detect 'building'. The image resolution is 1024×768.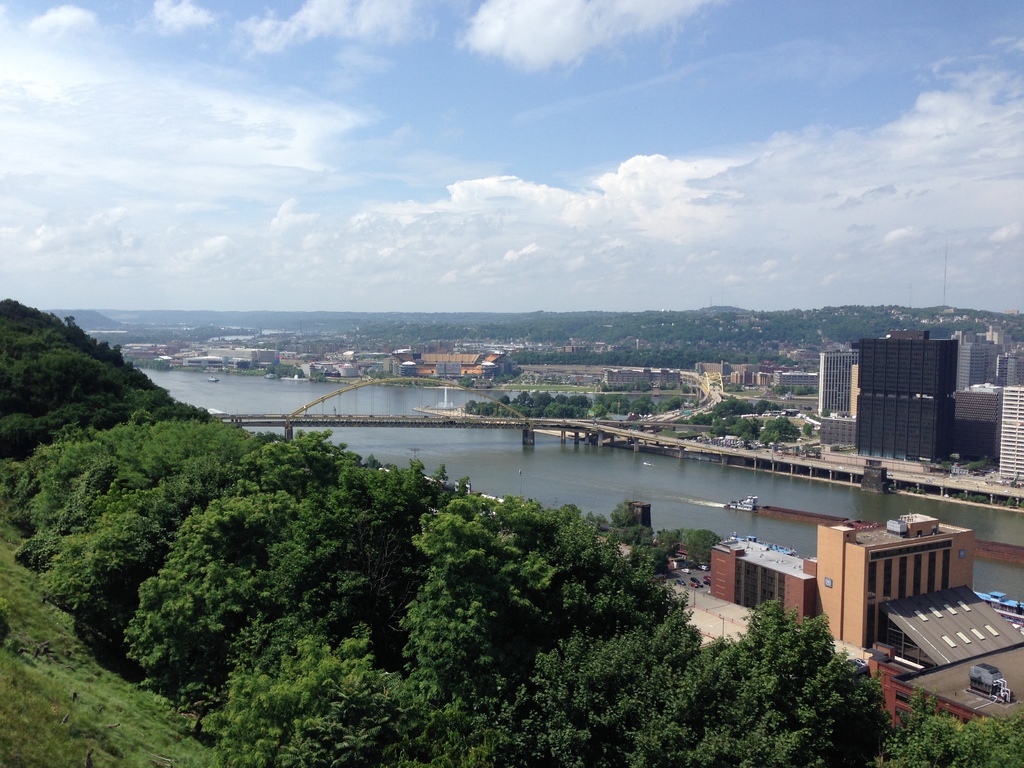
419, 347, 504, 378.
